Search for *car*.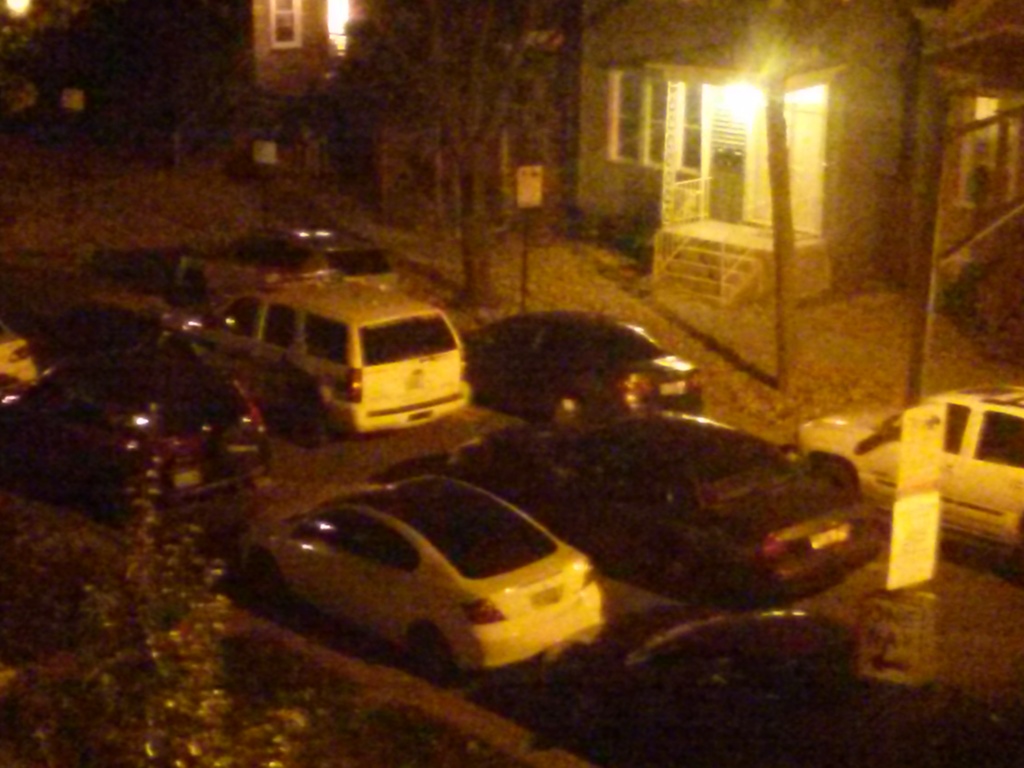
Found at region(453, 404, 878, 593).
